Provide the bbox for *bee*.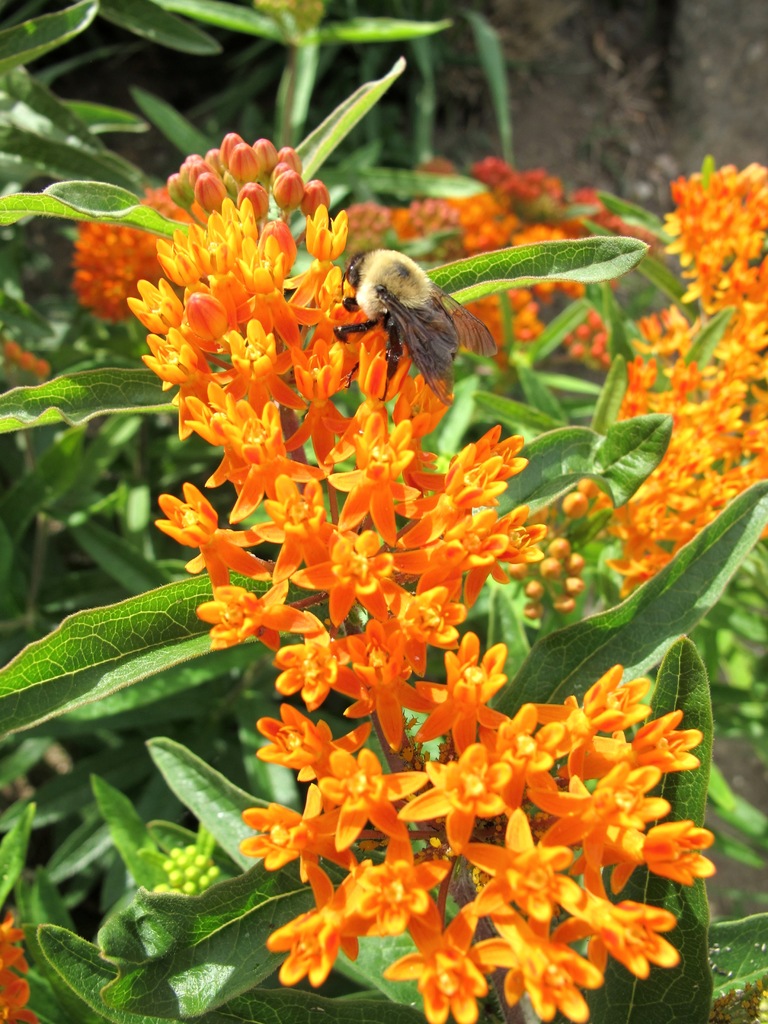
{"left": 335, "top": 236, "right": 504, "bottom": 394}.
